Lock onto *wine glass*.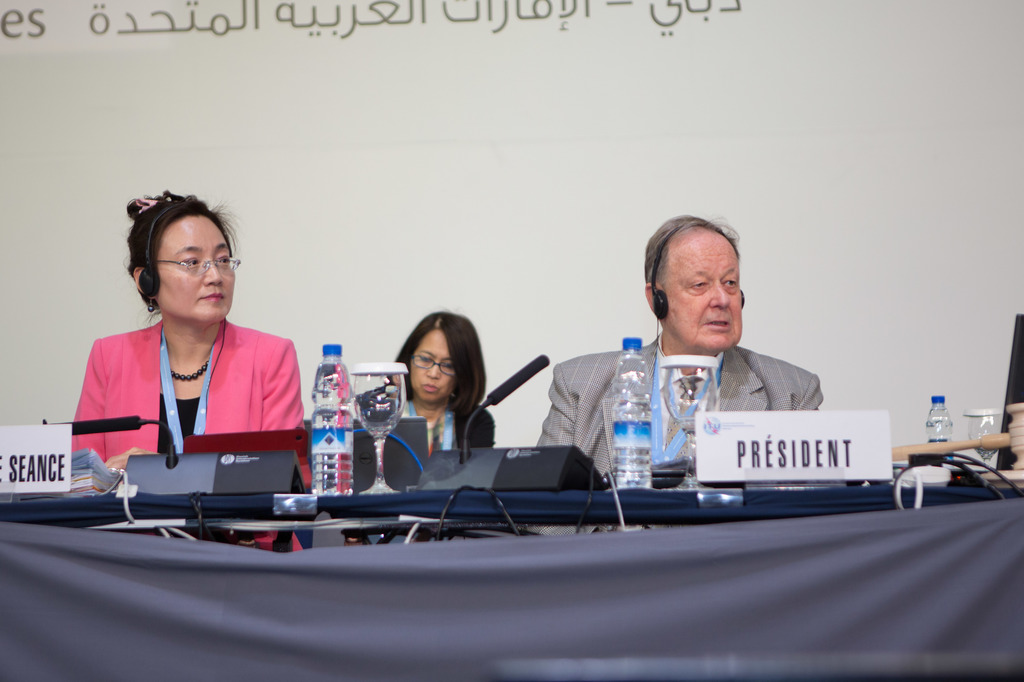
Locked: box(665, 361, 716, 491).
